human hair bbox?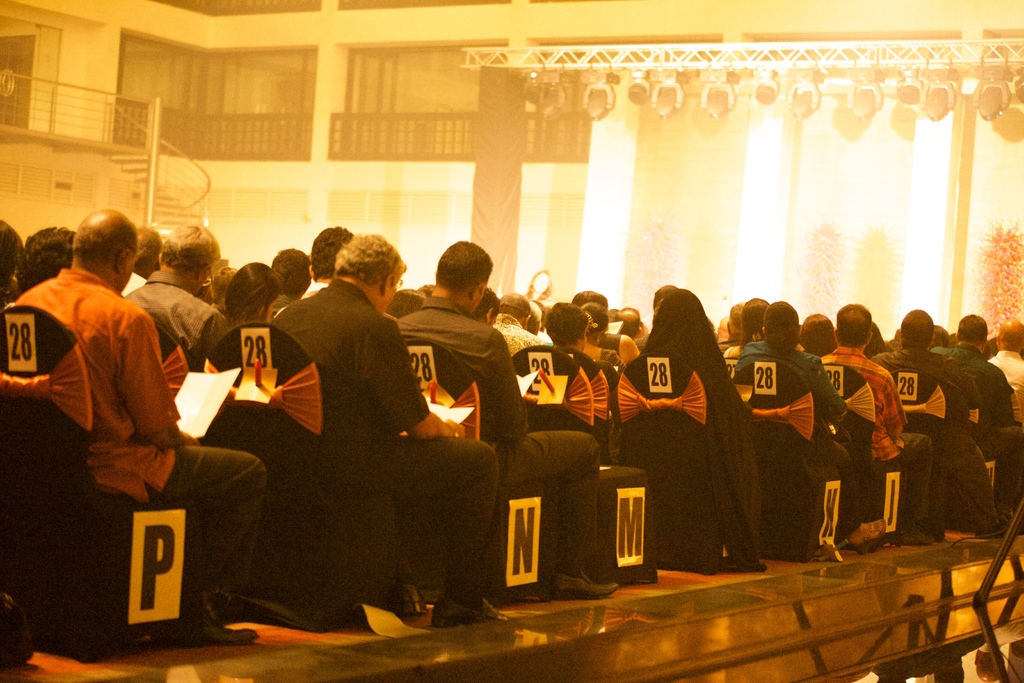
{"left": 159, "top": 220, "right": 220, "bottom": 276}
